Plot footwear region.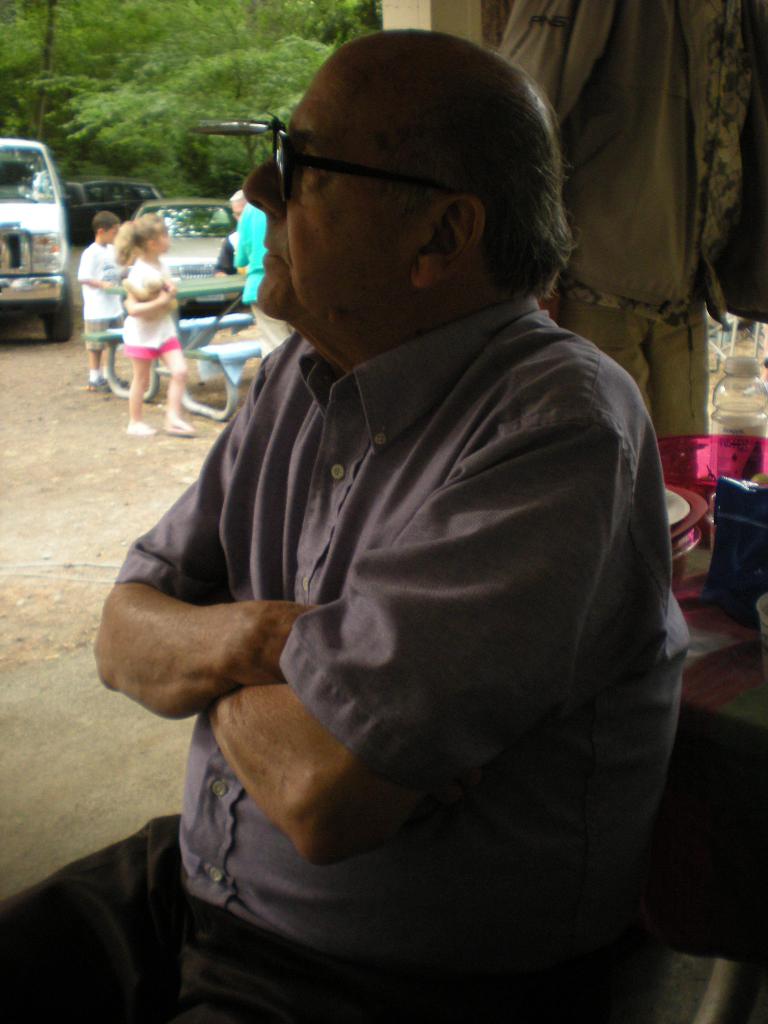
Plotted at pyautogui.locateOnScreen(131, 414, 156, 444).
